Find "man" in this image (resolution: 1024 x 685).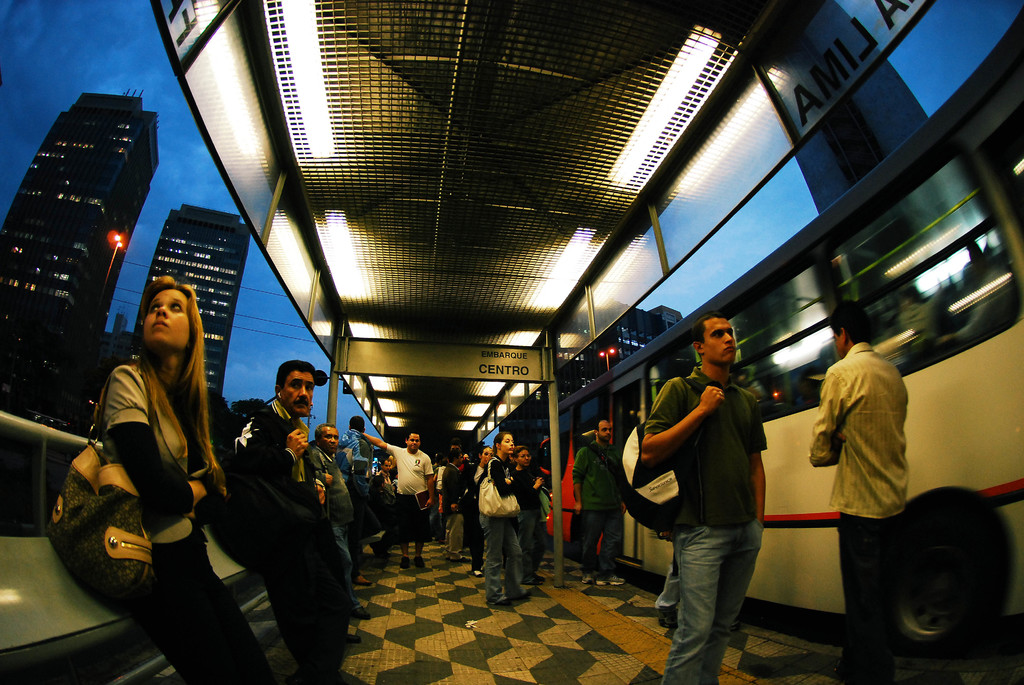
(x1=433, y1=464, x2=488, y2=579).
